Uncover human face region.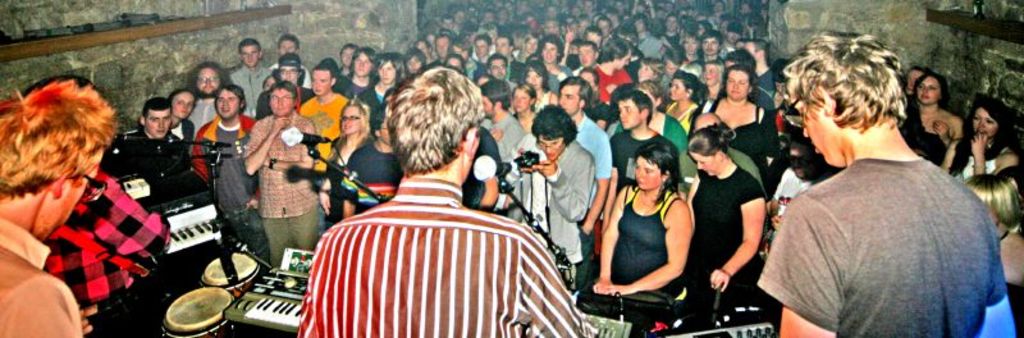
Uncovered: detection(968, 109, 997, 137).
